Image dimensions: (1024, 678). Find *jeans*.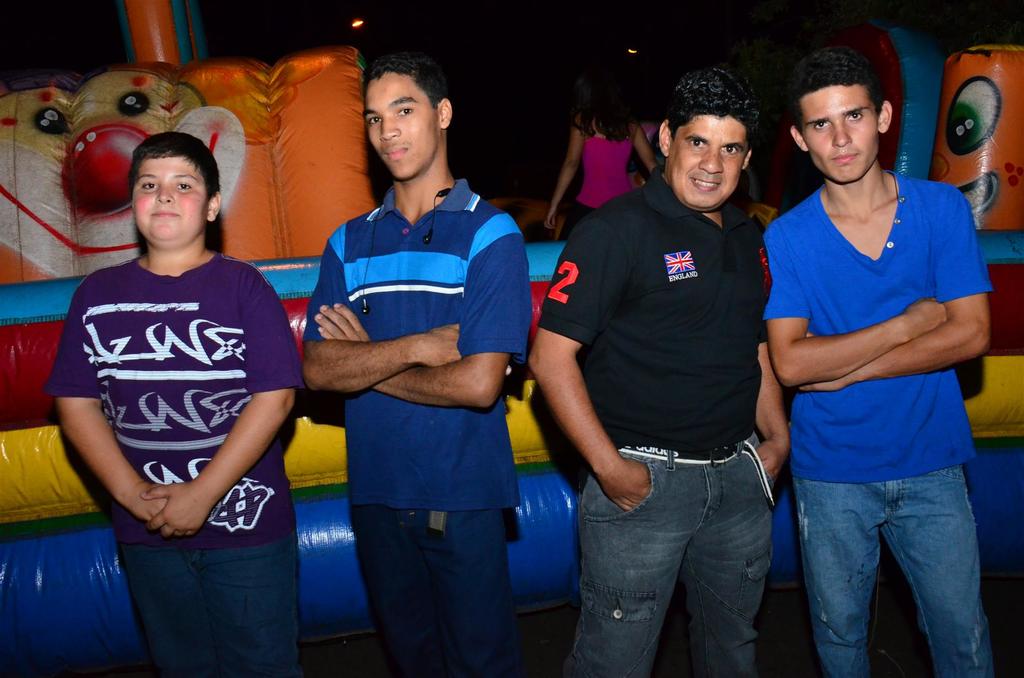
pyautogui.locateOnScreen(348, 501, 516, 677).
